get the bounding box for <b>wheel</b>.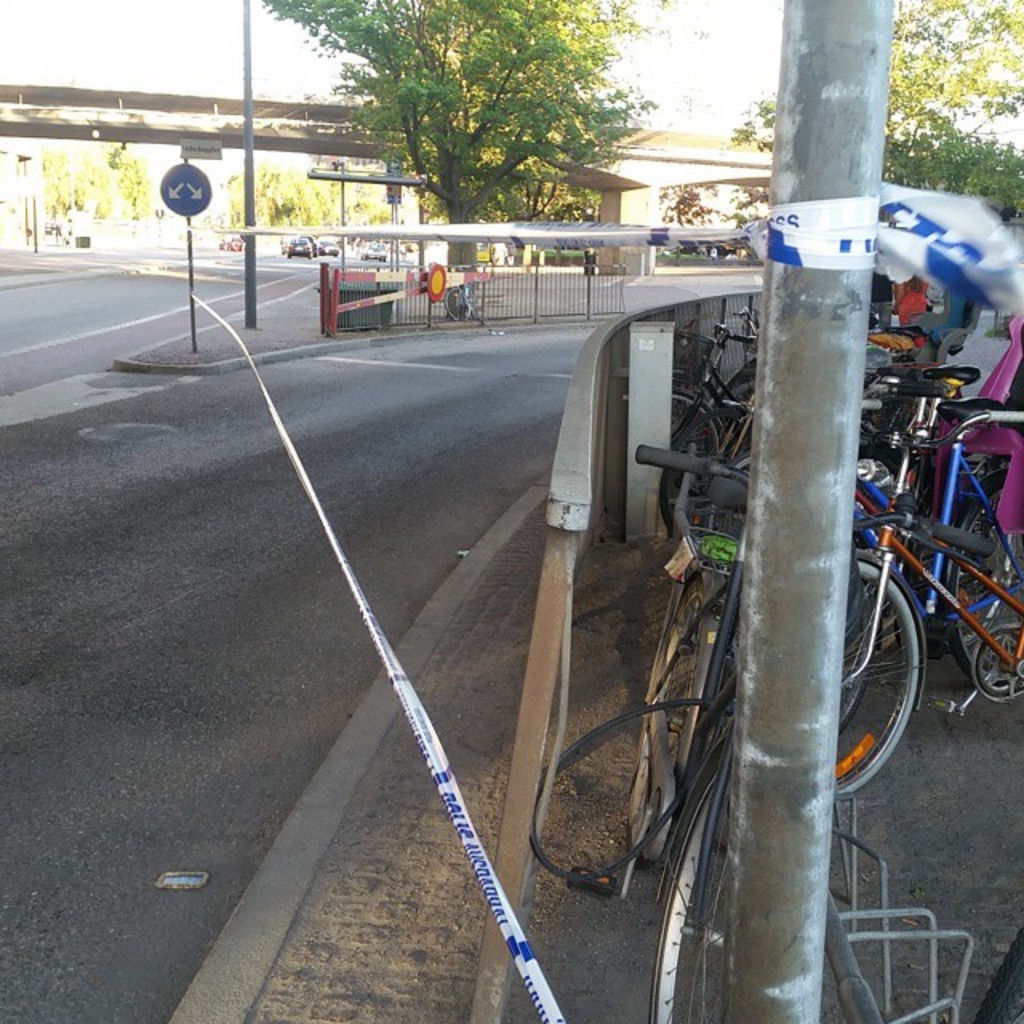
{"x1": 786, "y1": 528, "x2": 930, "y2": 814}.
